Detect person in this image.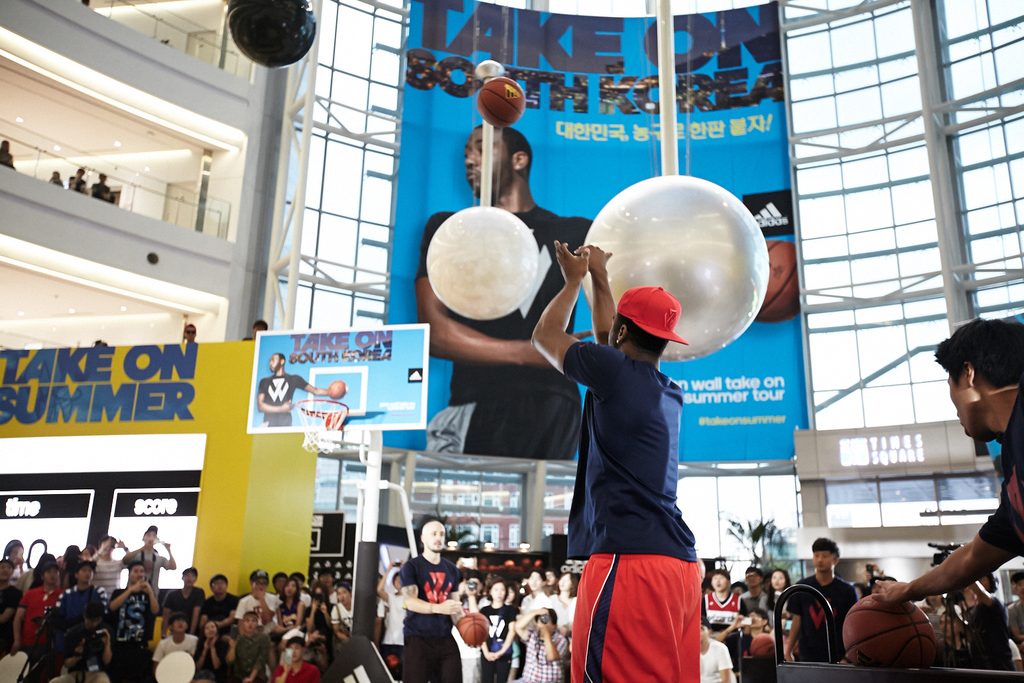
Detection: crop(411, 121, 595, 460).
